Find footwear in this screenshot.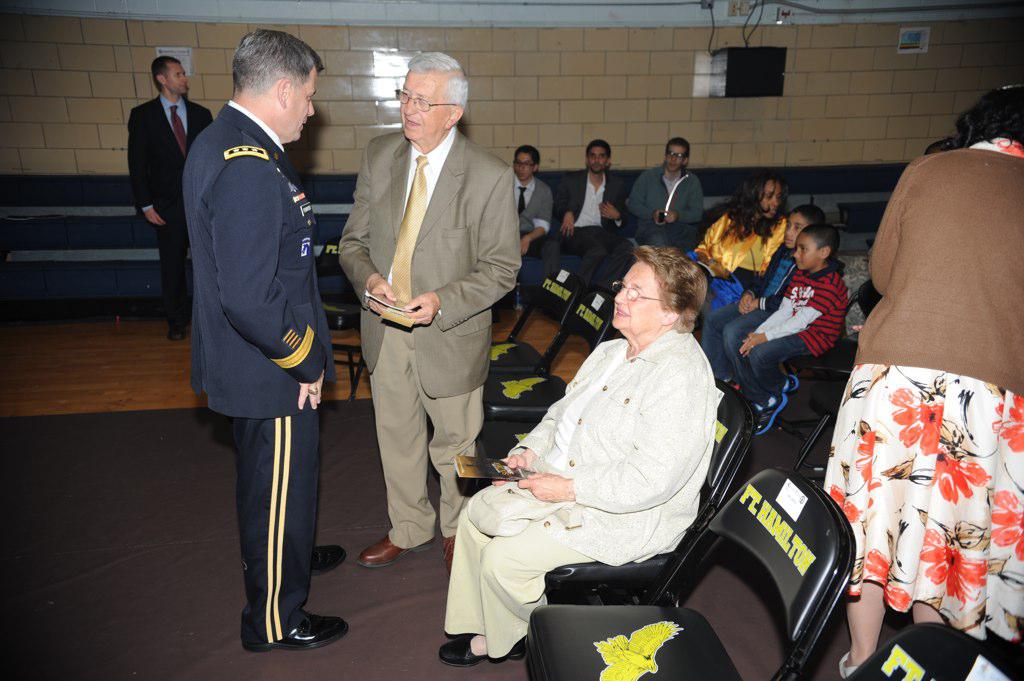
The bounding box for footwear is [433, 634, 527, 663].
